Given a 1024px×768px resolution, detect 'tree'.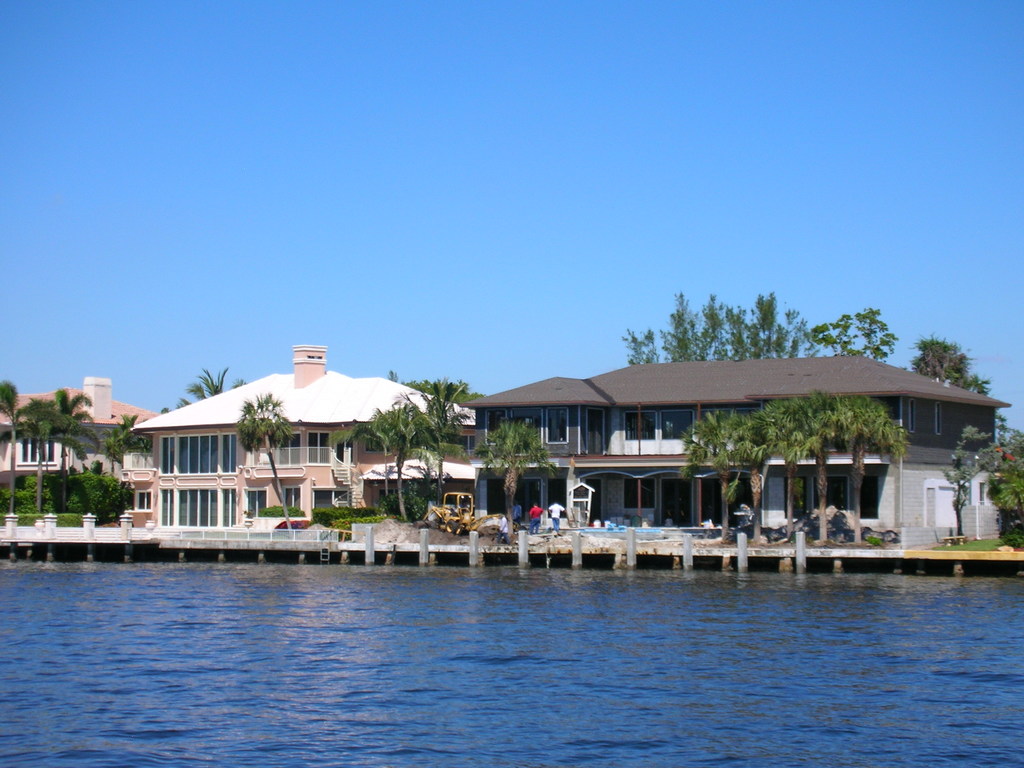
[left=846, top=396, right=906, bottom=529].
